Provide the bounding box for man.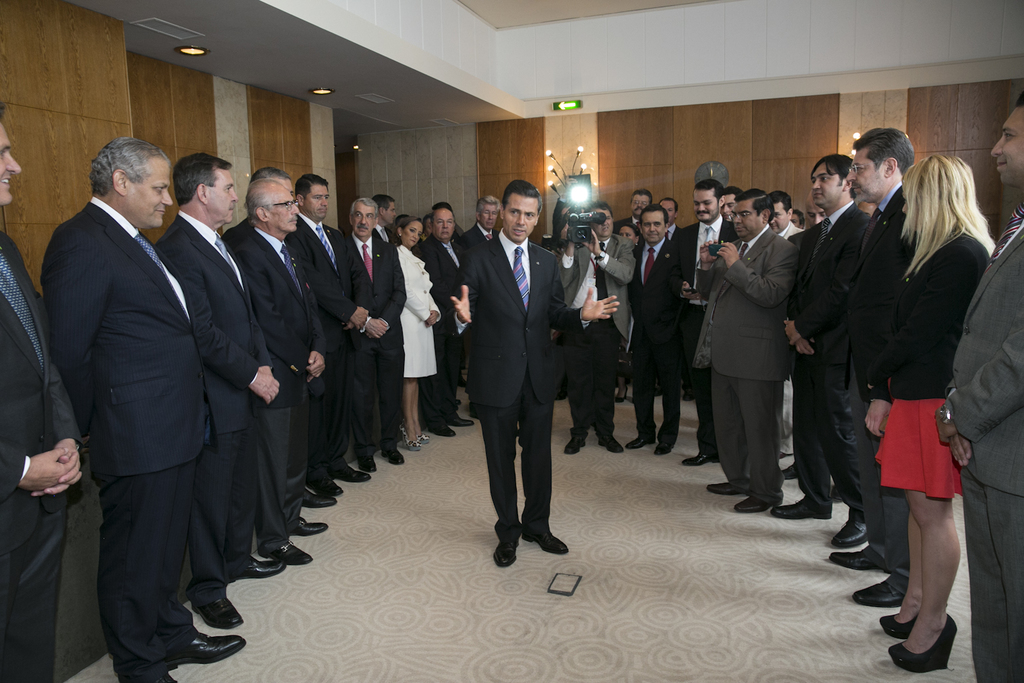
771 186 803 460.
